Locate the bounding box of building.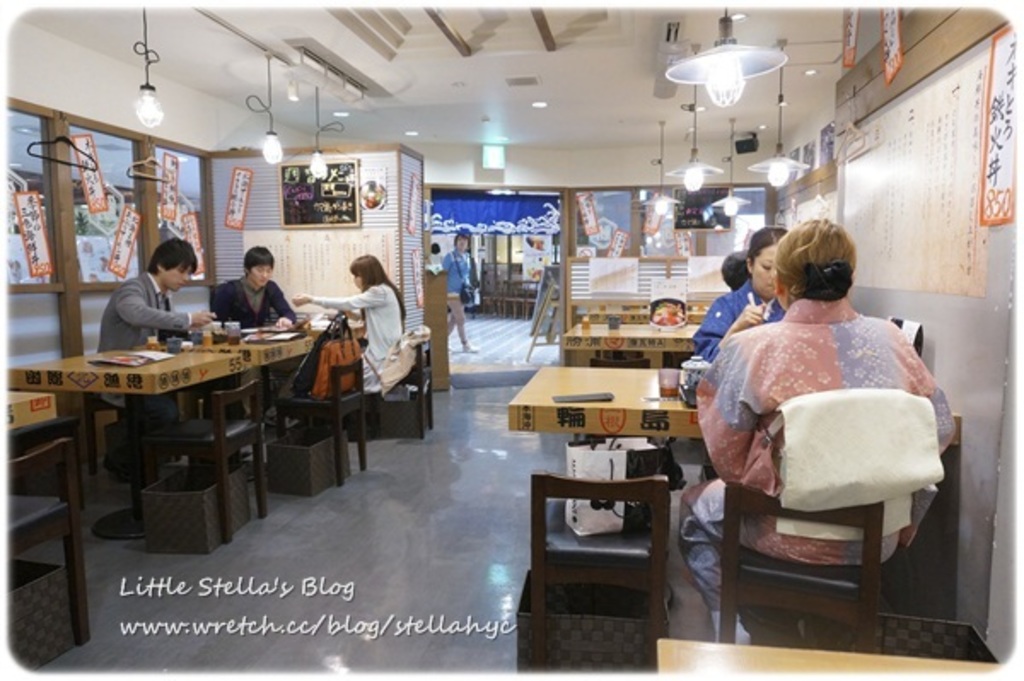
Bounding box: x1=0, y1=0, x2=1022, y2=676.
